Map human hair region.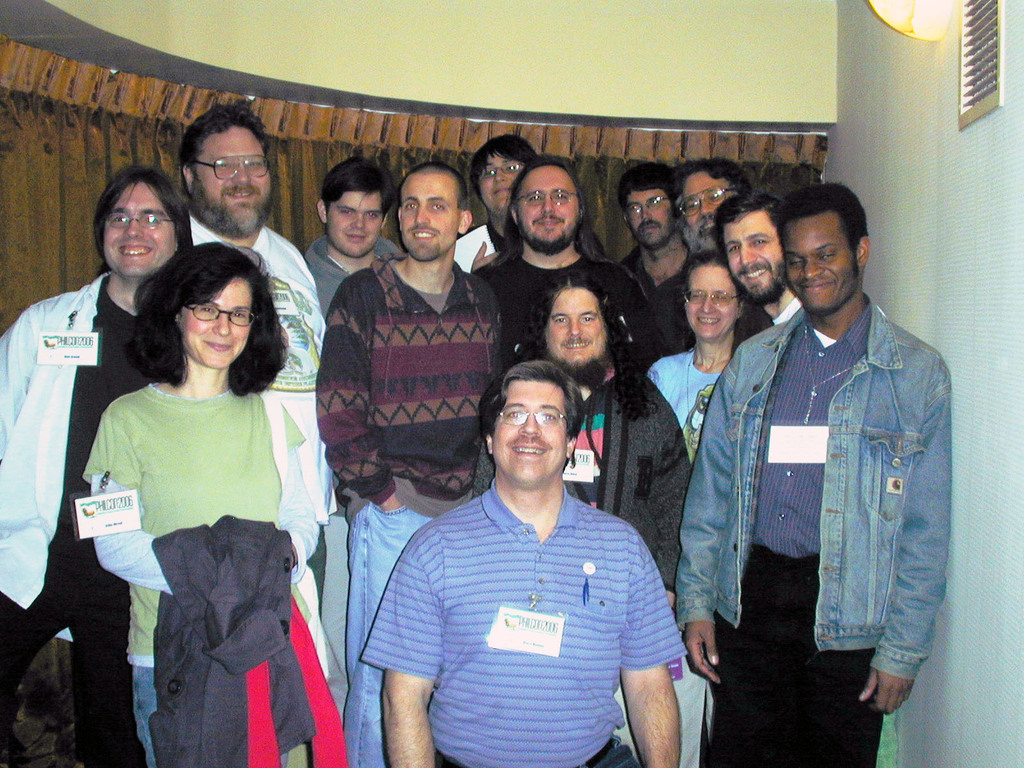
Mapped to {"left": 317, "top": 153, "right": 395, "bottom": 225}.
